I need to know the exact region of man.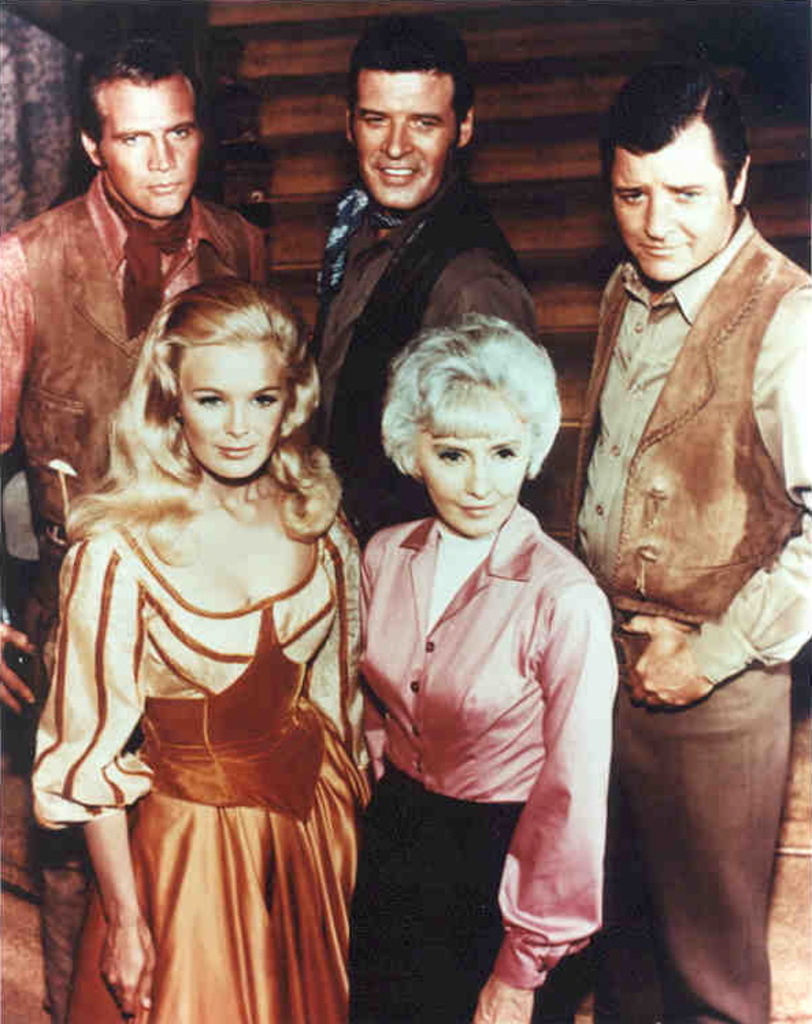
Region: 0 36 285 593.
